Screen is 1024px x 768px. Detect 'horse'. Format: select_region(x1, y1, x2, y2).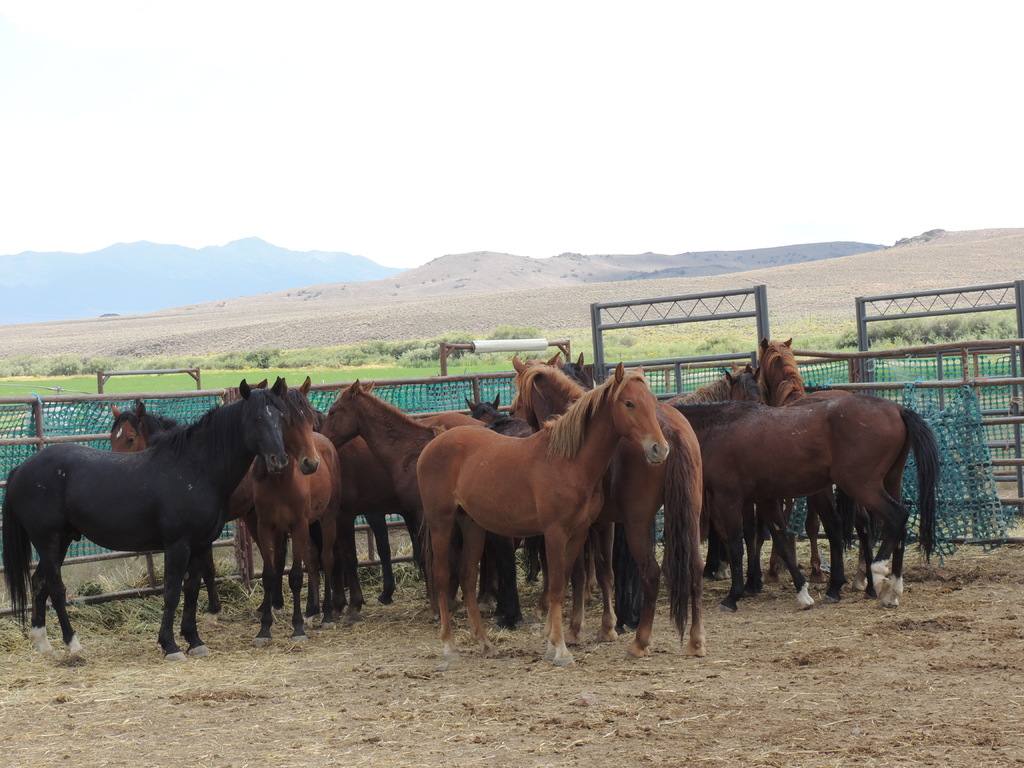
select_region(458, 394, 536, 434).
